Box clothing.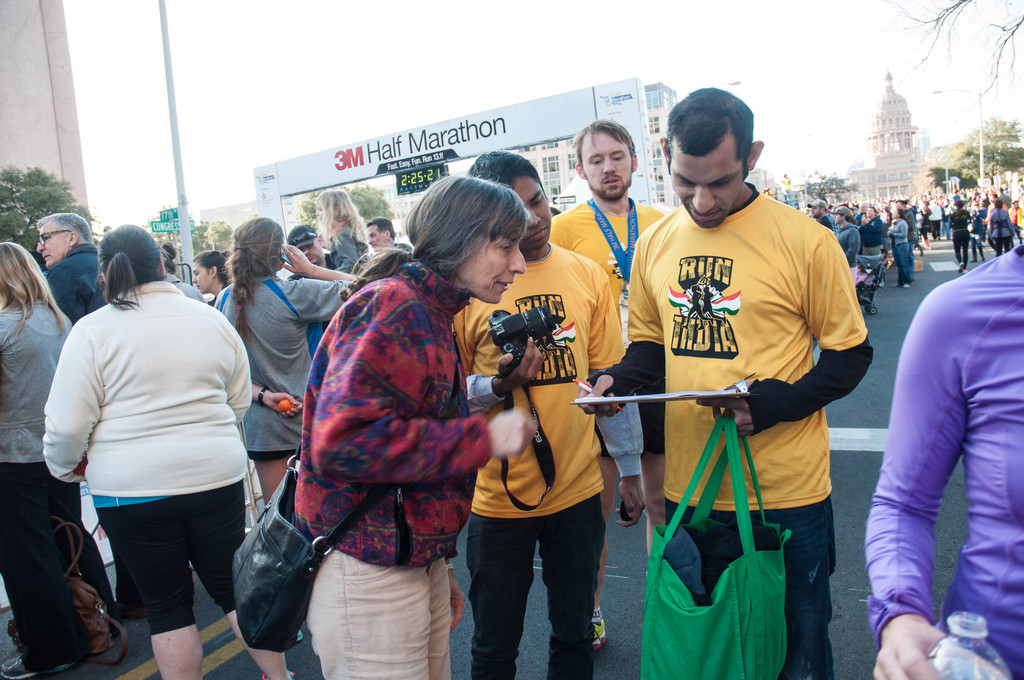
l=980, t=213, r=1016, b=255.
